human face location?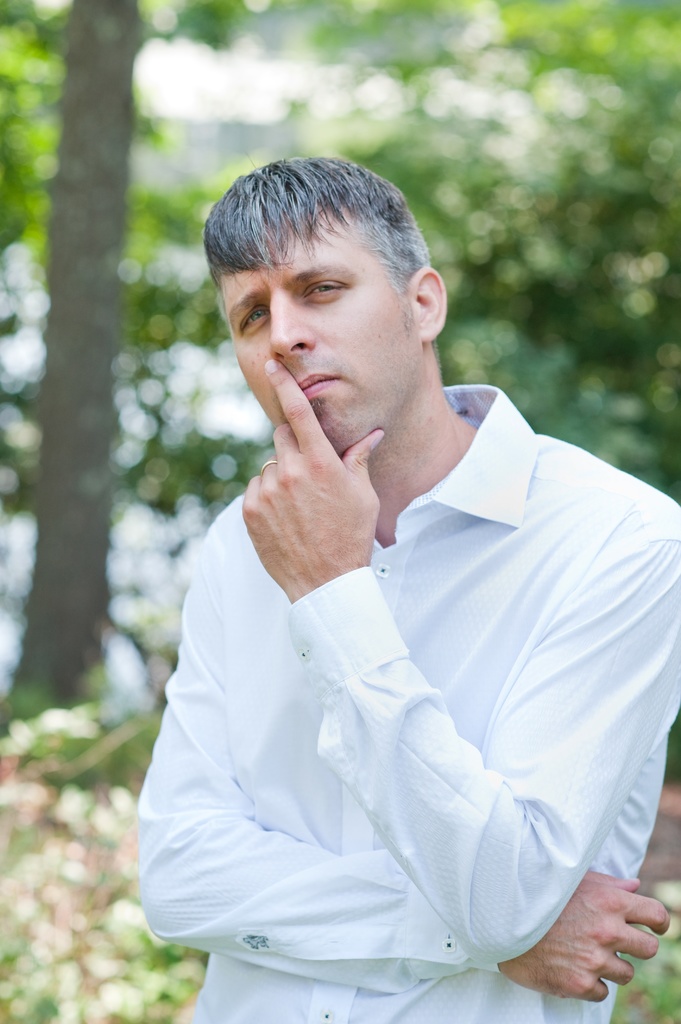
(left=211, top=202, right=421, bottom=449)
